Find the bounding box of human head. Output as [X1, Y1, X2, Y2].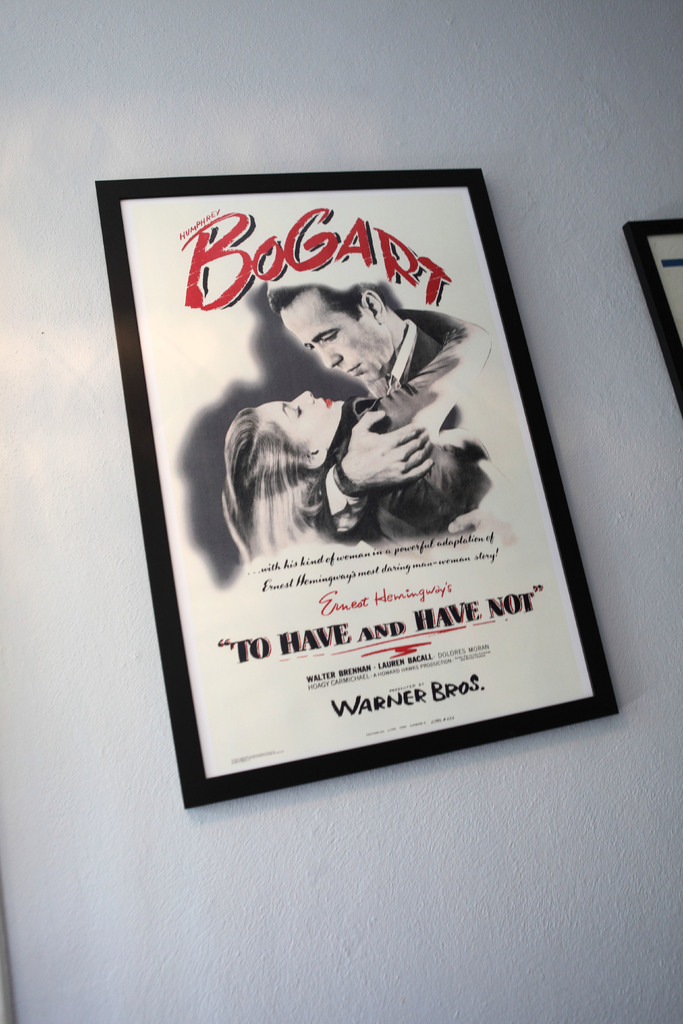
[268, 276, 436, 390].
